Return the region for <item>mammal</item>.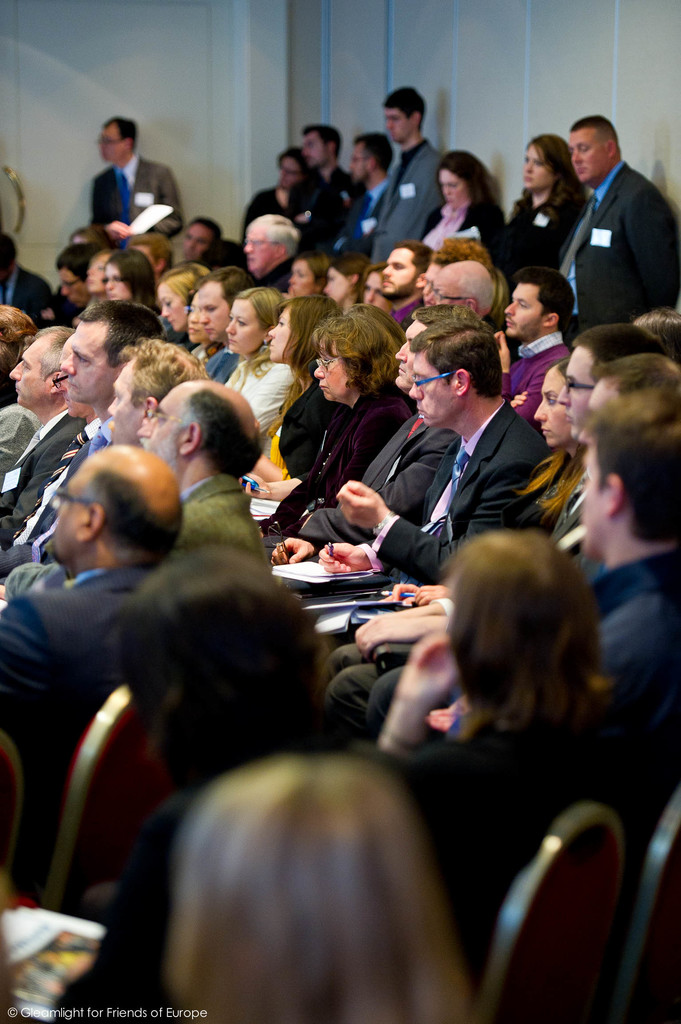
select_region(638, 306, 680, 351).
